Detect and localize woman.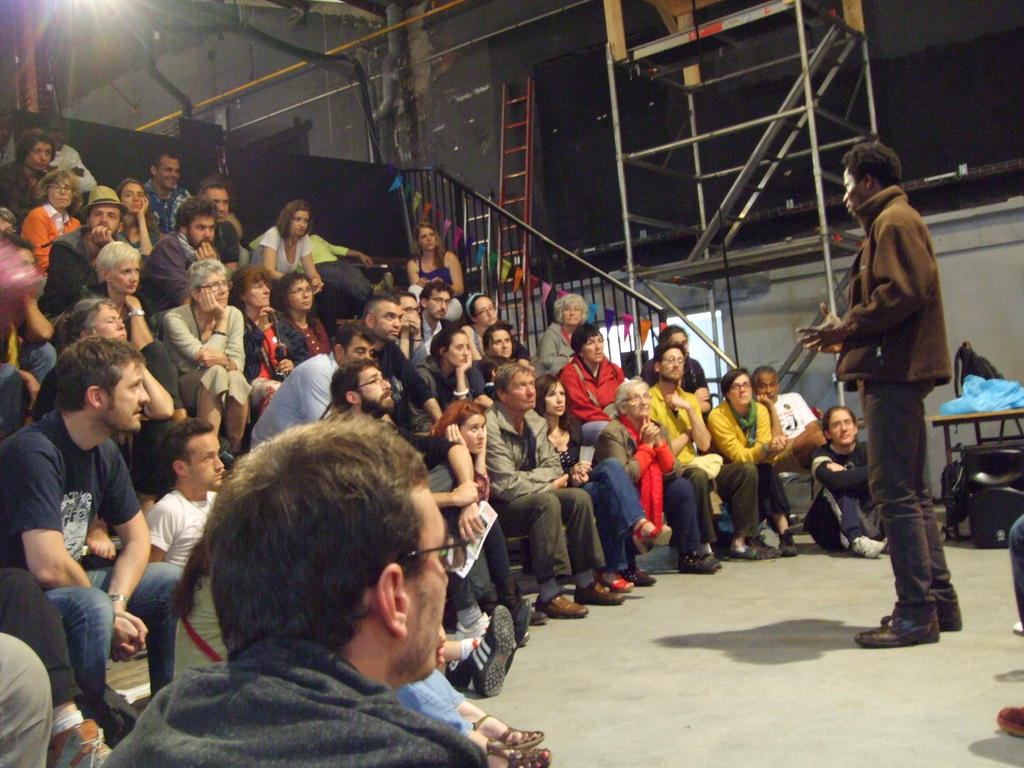
Localized at 235/264/299/412.
